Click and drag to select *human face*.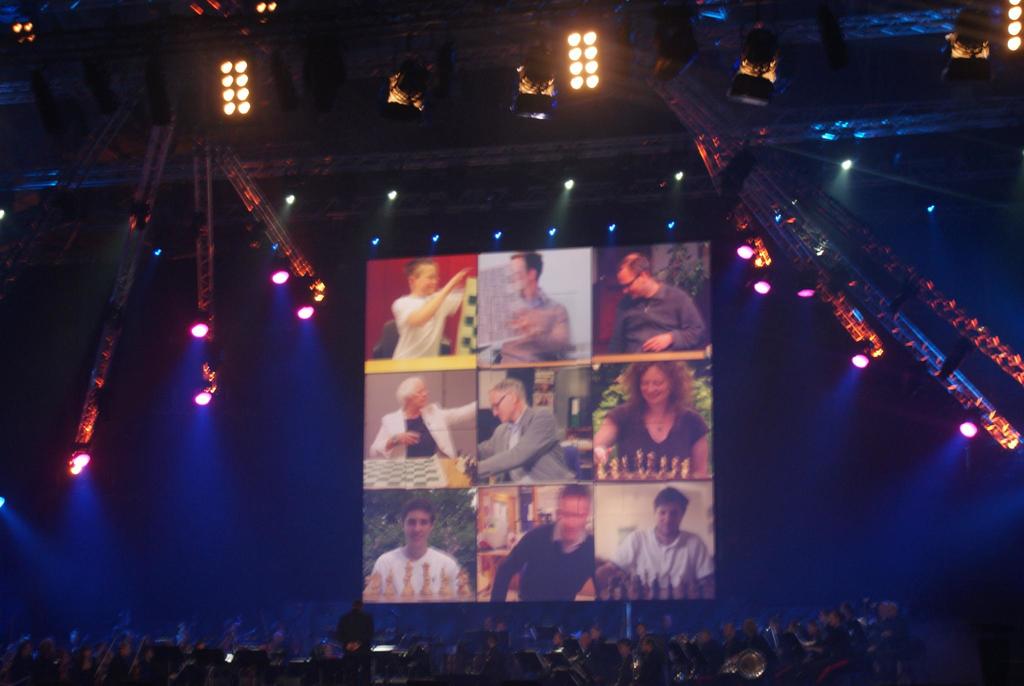
Selection: box(640, 642, 649, 648).
